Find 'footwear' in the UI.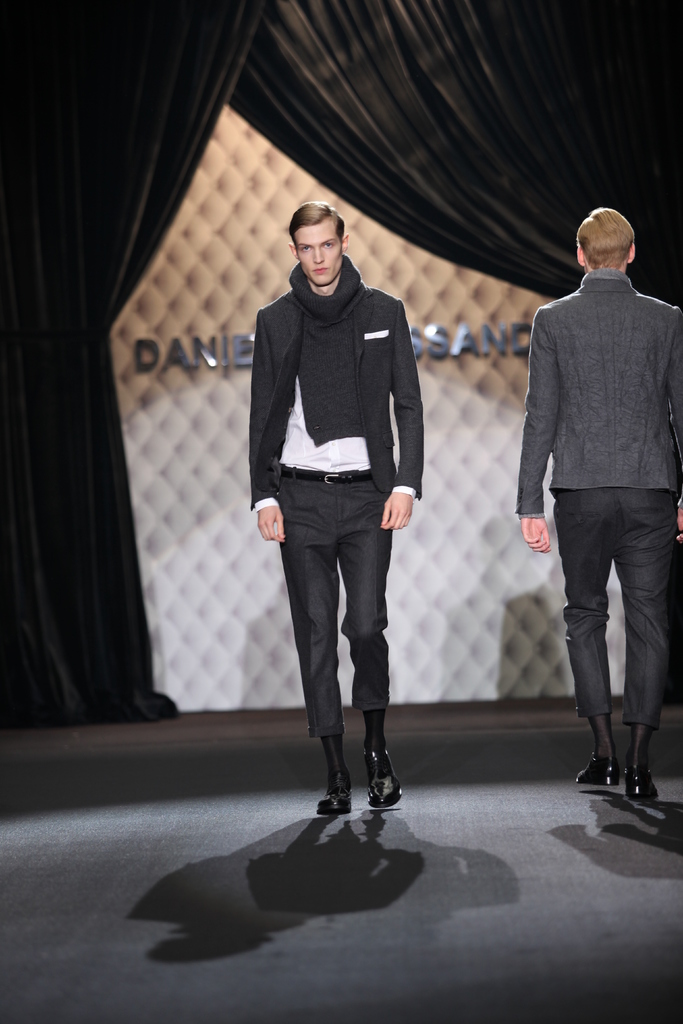
UI element at [363,739,399,805].
